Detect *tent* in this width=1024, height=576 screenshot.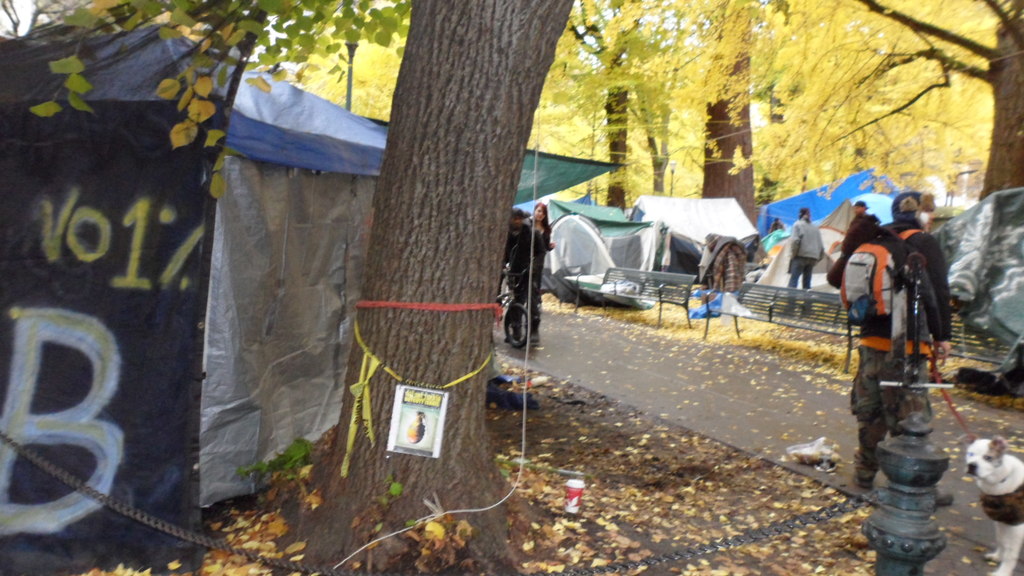
Detection: select_region(54, 61, 946, 504).
